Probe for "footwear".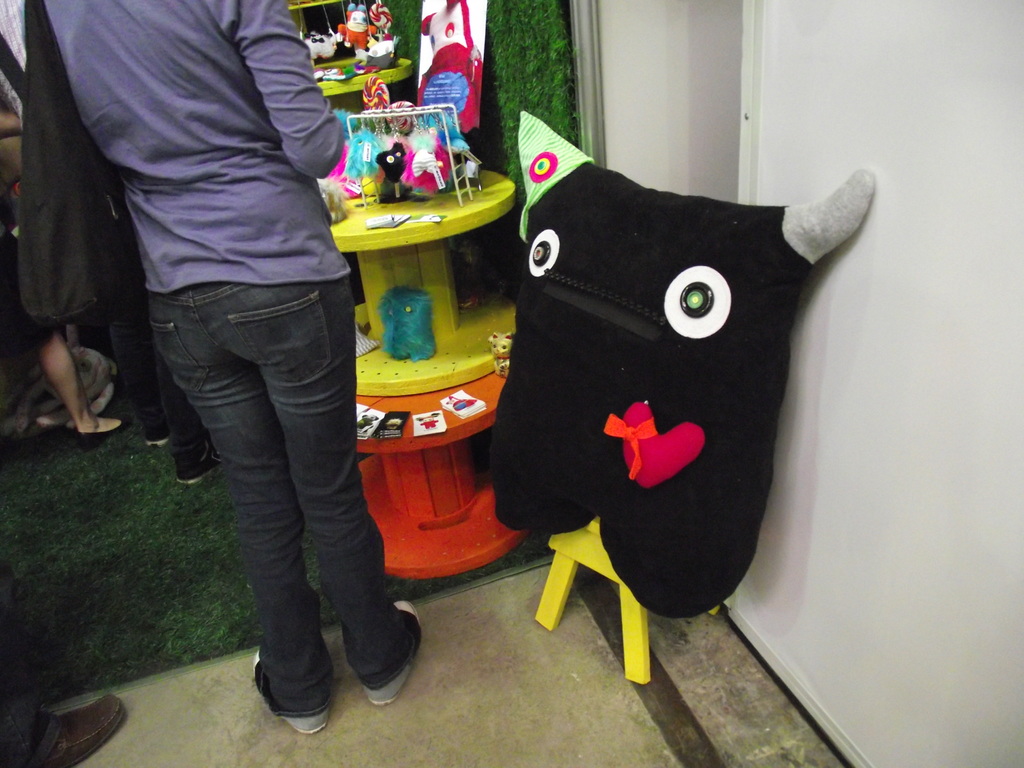
Probe result: l=148, t=436, r=173, b=450.
